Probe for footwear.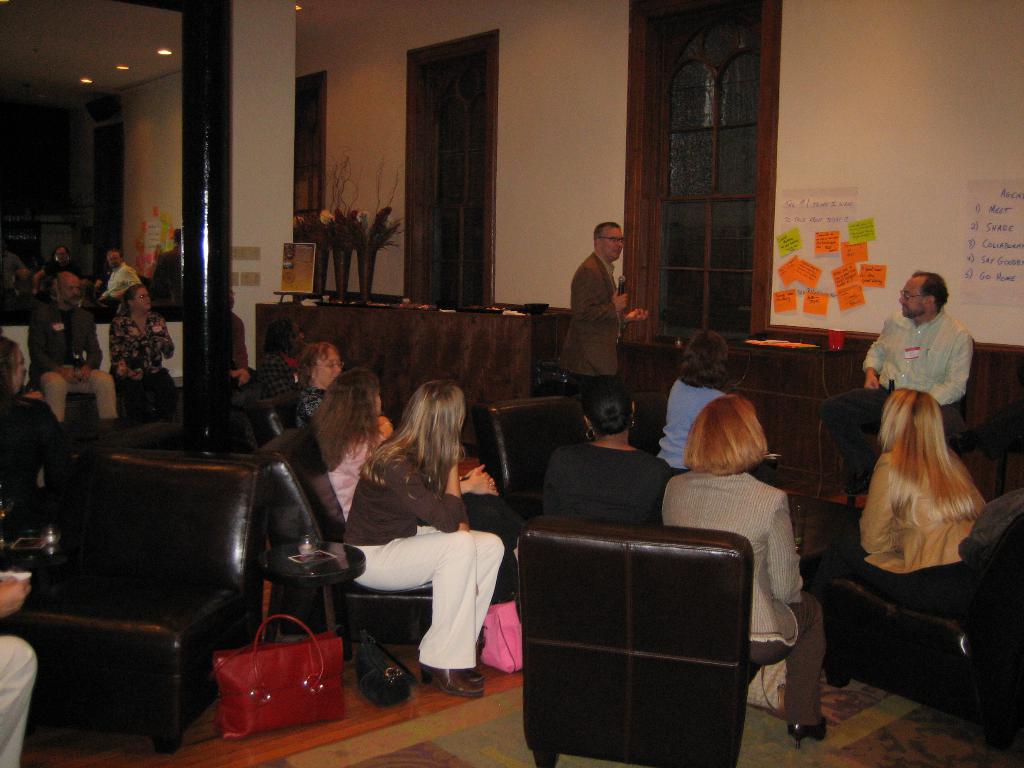
Probe result: region(422, 661, 483, 700).
